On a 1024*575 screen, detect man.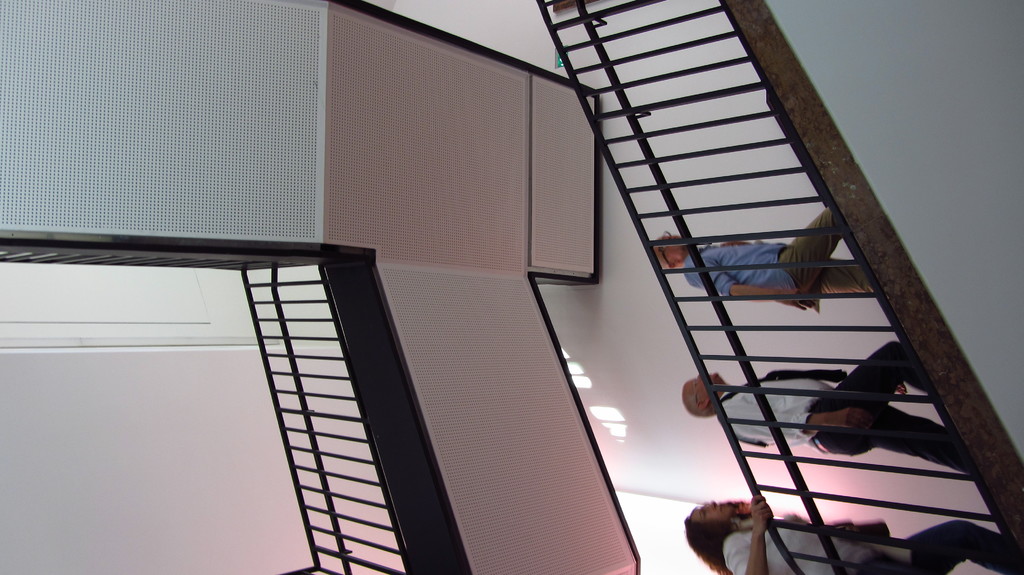
pyautogui.locateOnScreen(653, 202, 881, 312).
